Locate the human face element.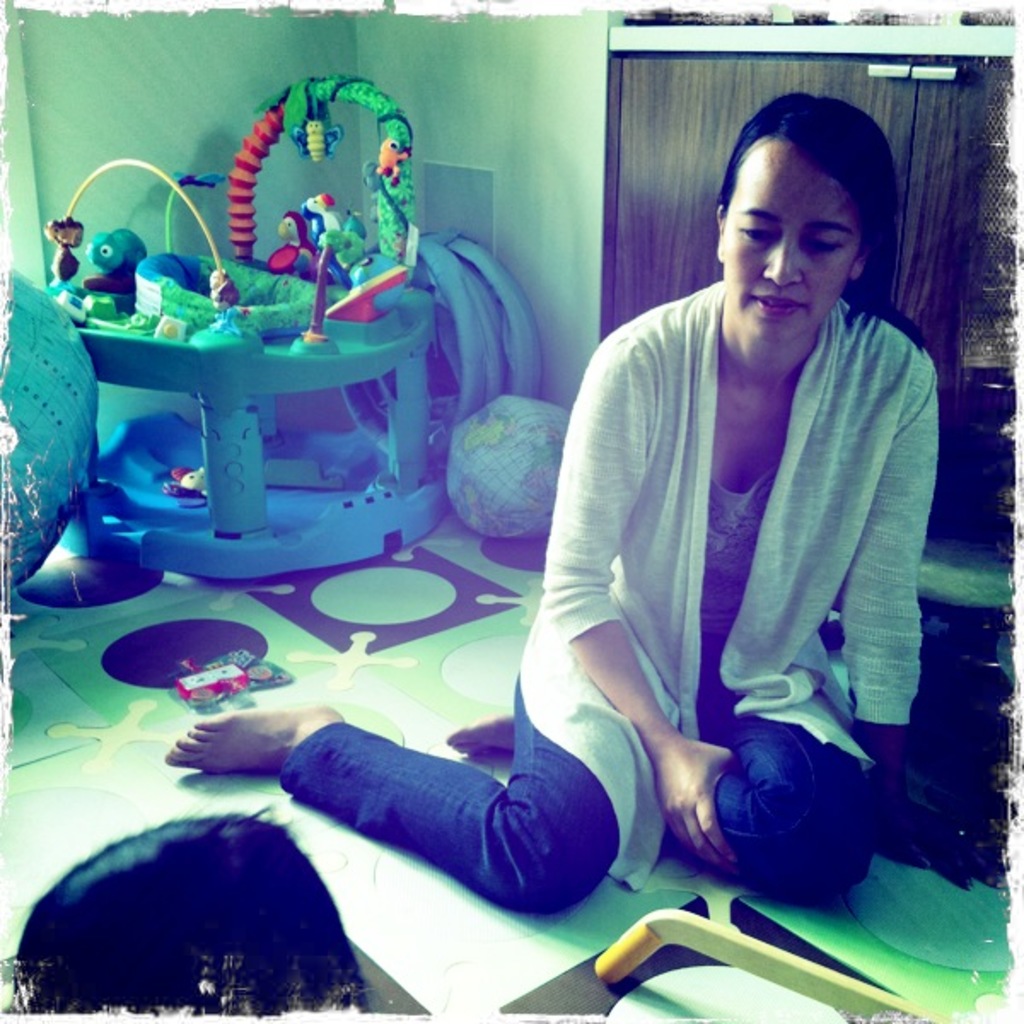
Element bbox: bbox=(715, 130, 860, 348).
